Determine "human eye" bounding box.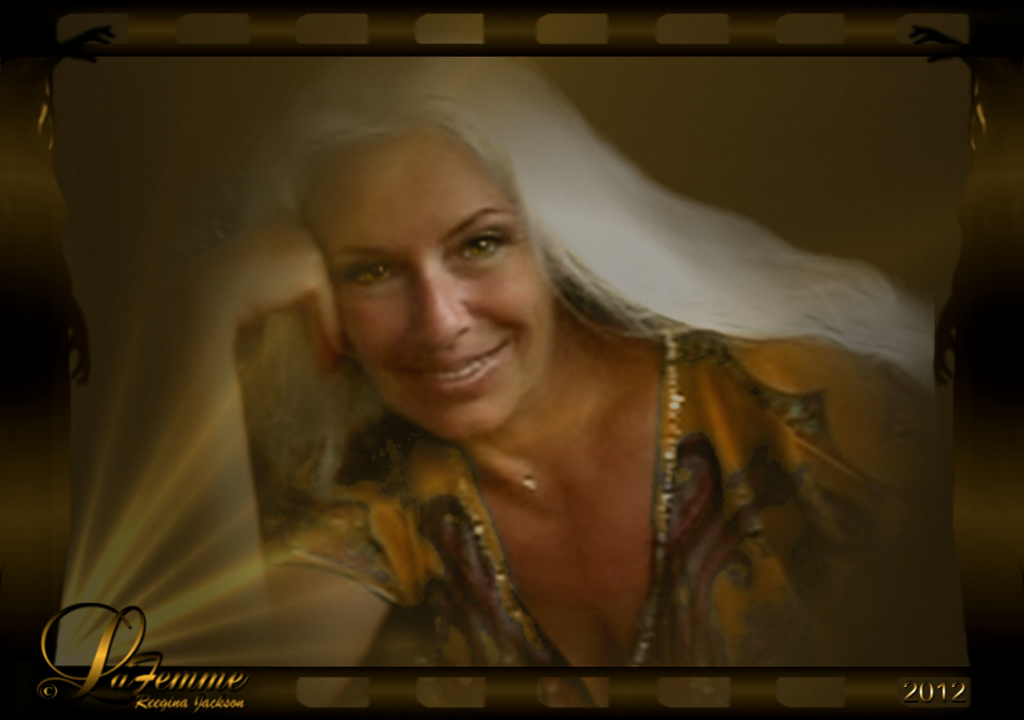
Determined: [340,254,403,290].
